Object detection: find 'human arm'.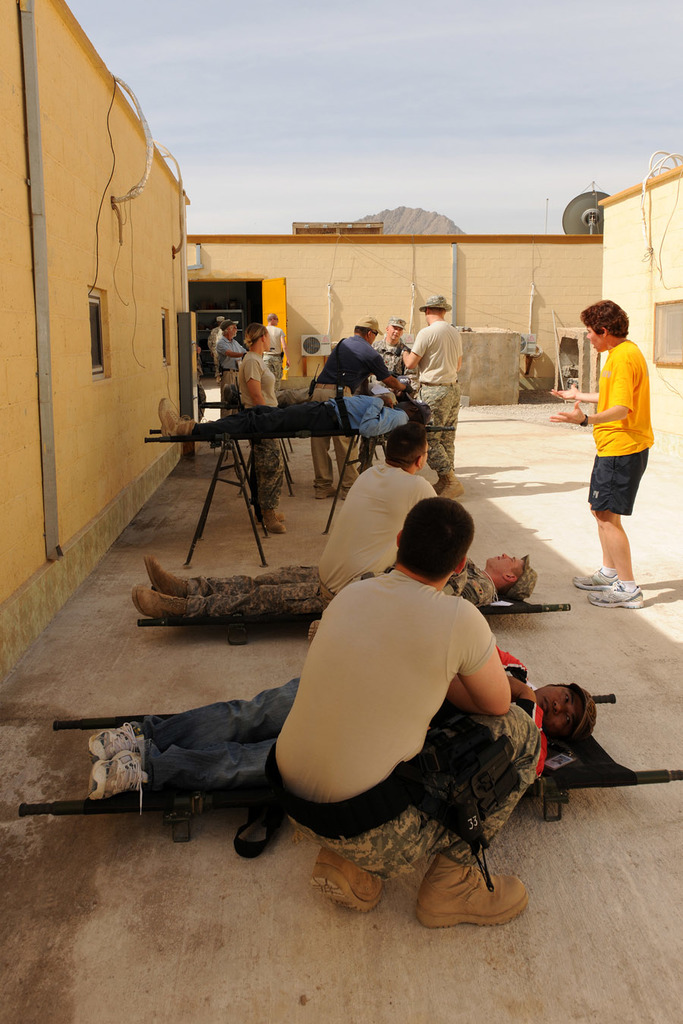
pyautogui.locateOnScreen(278, 329, 294, 372).
